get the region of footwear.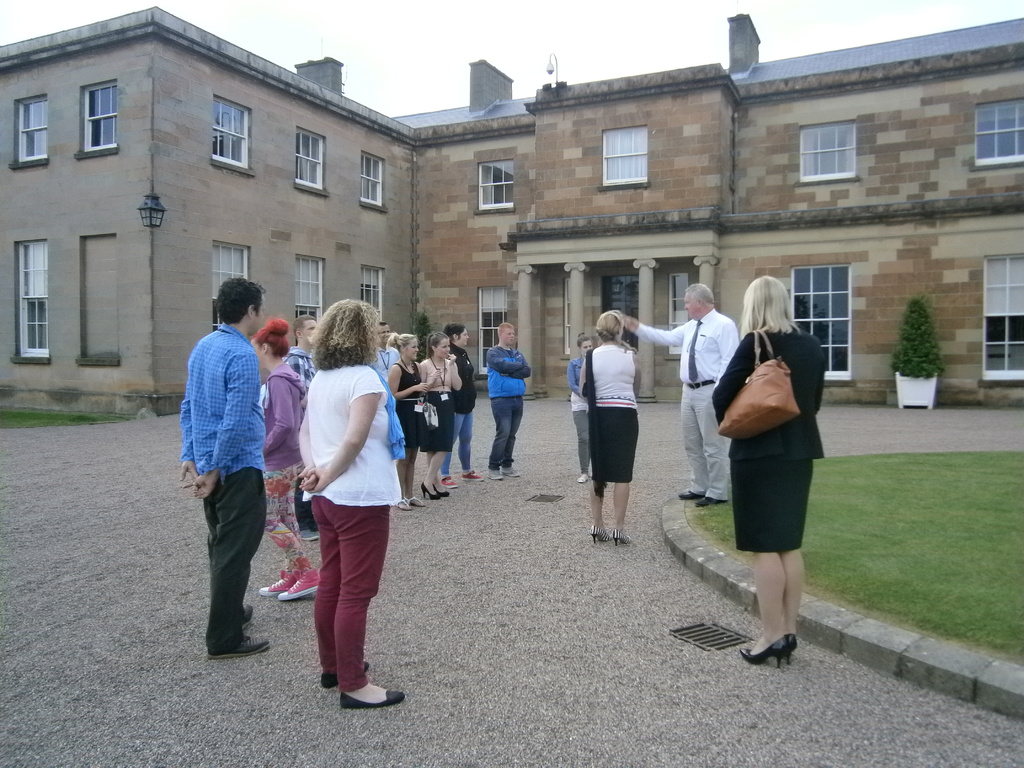
BBox(277, 566, 324, 599).
